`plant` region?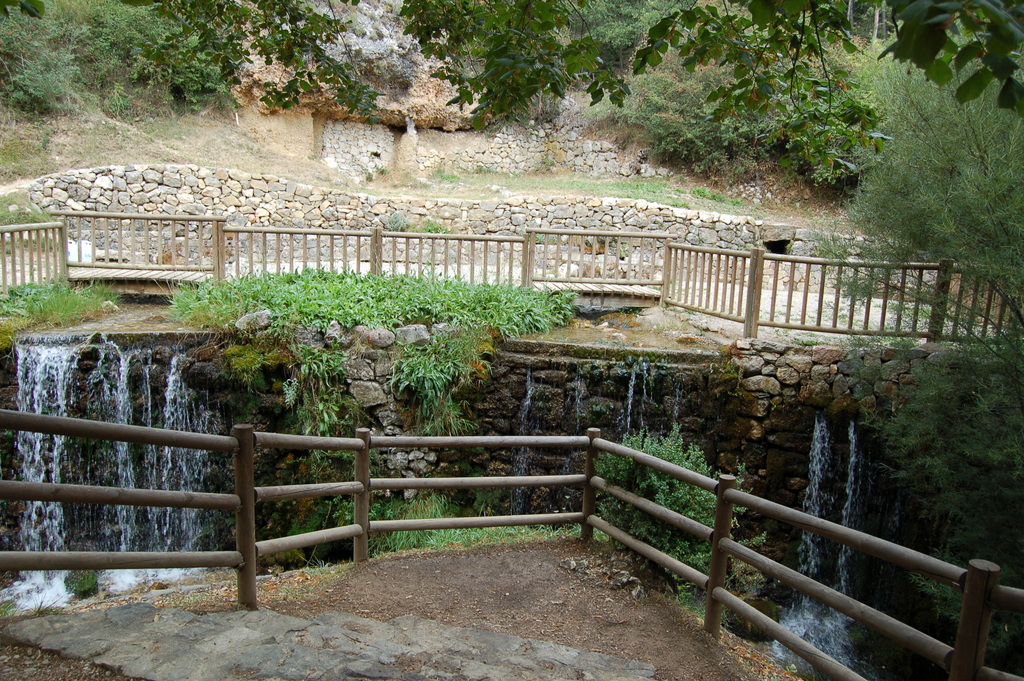
rect(296, 559, 366, 587)
